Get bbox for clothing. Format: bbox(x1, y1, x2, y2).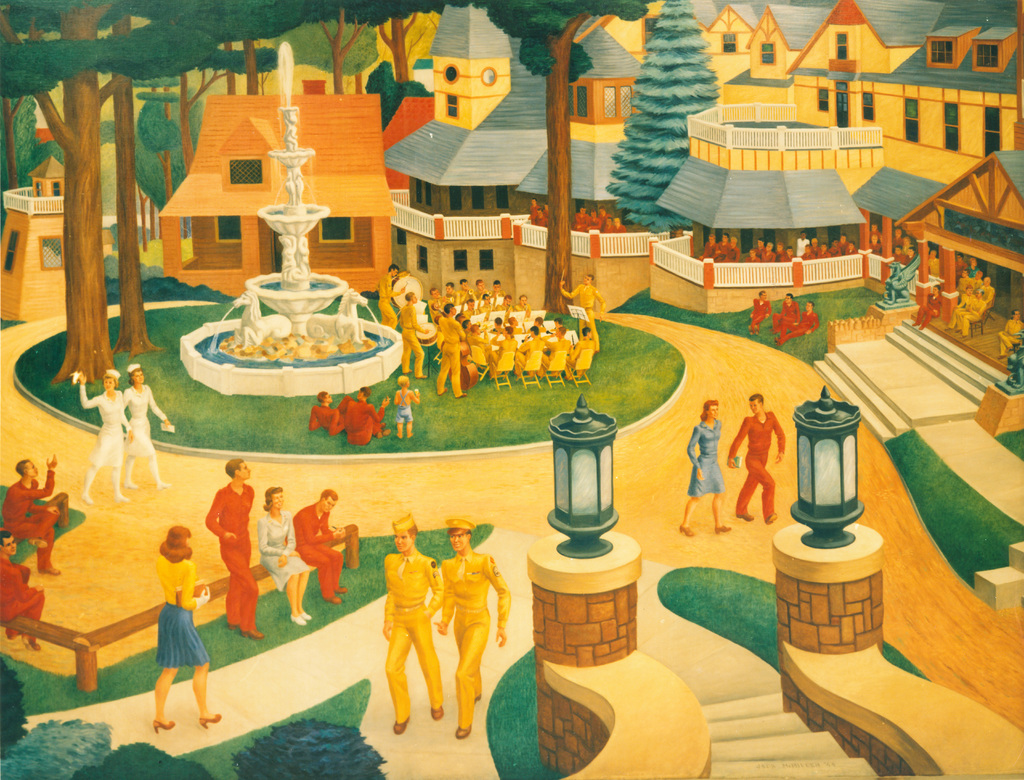
bbox(587, 220, 600, 234).
